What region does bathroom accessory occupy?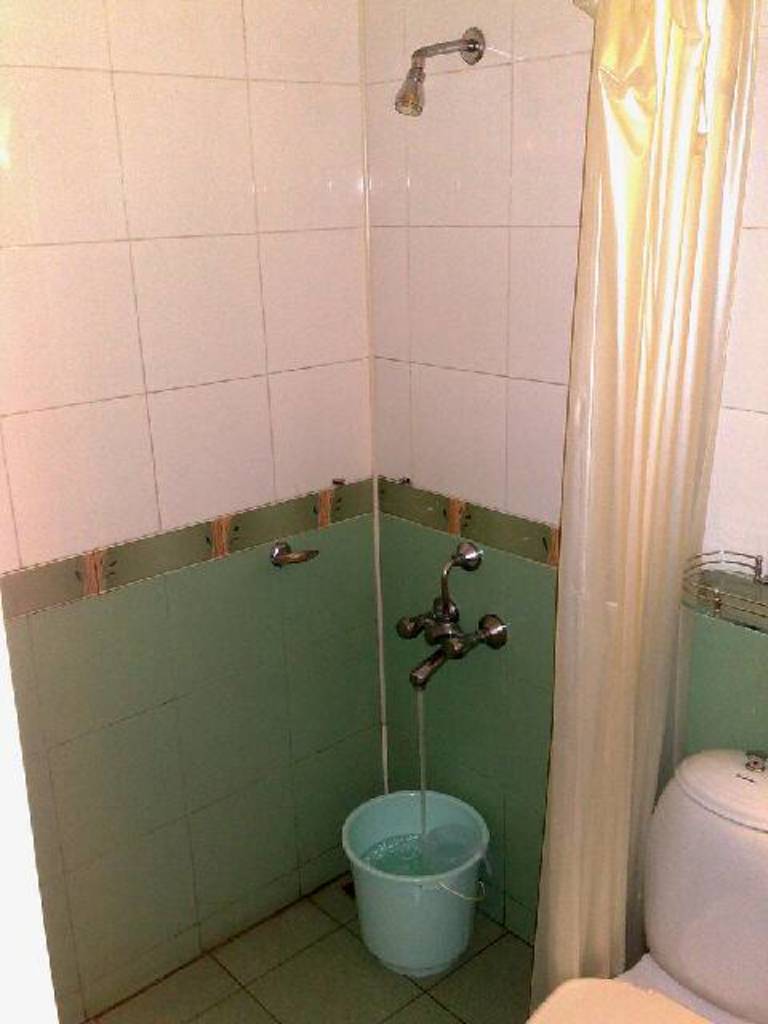
detection(523, 746, 766, 1022).
